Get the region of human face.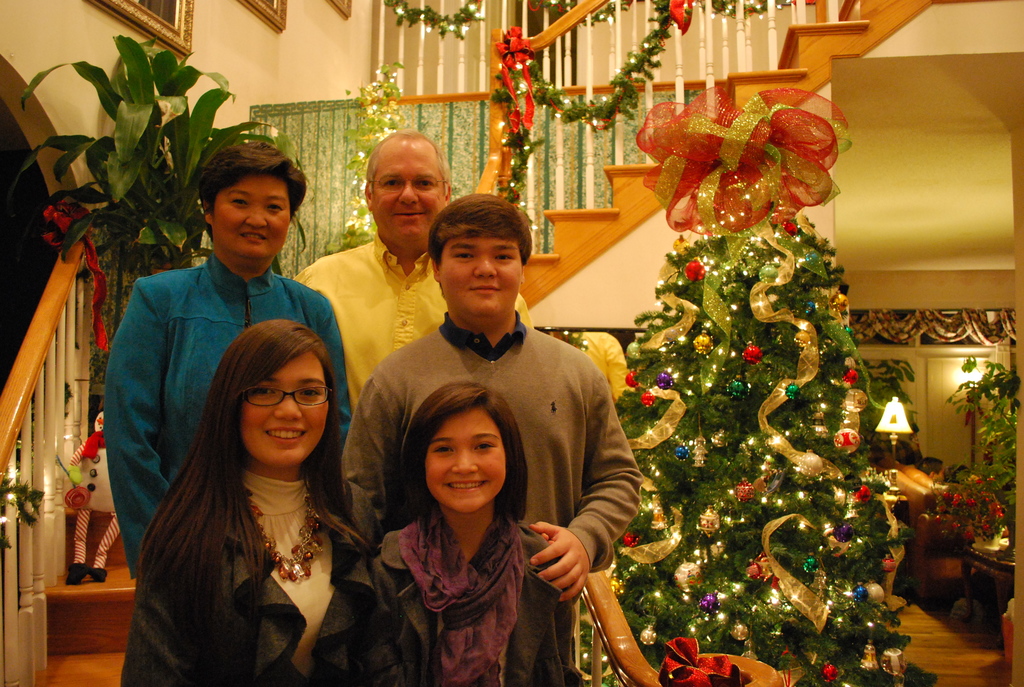
select_region(240, 351, 324, 471).
